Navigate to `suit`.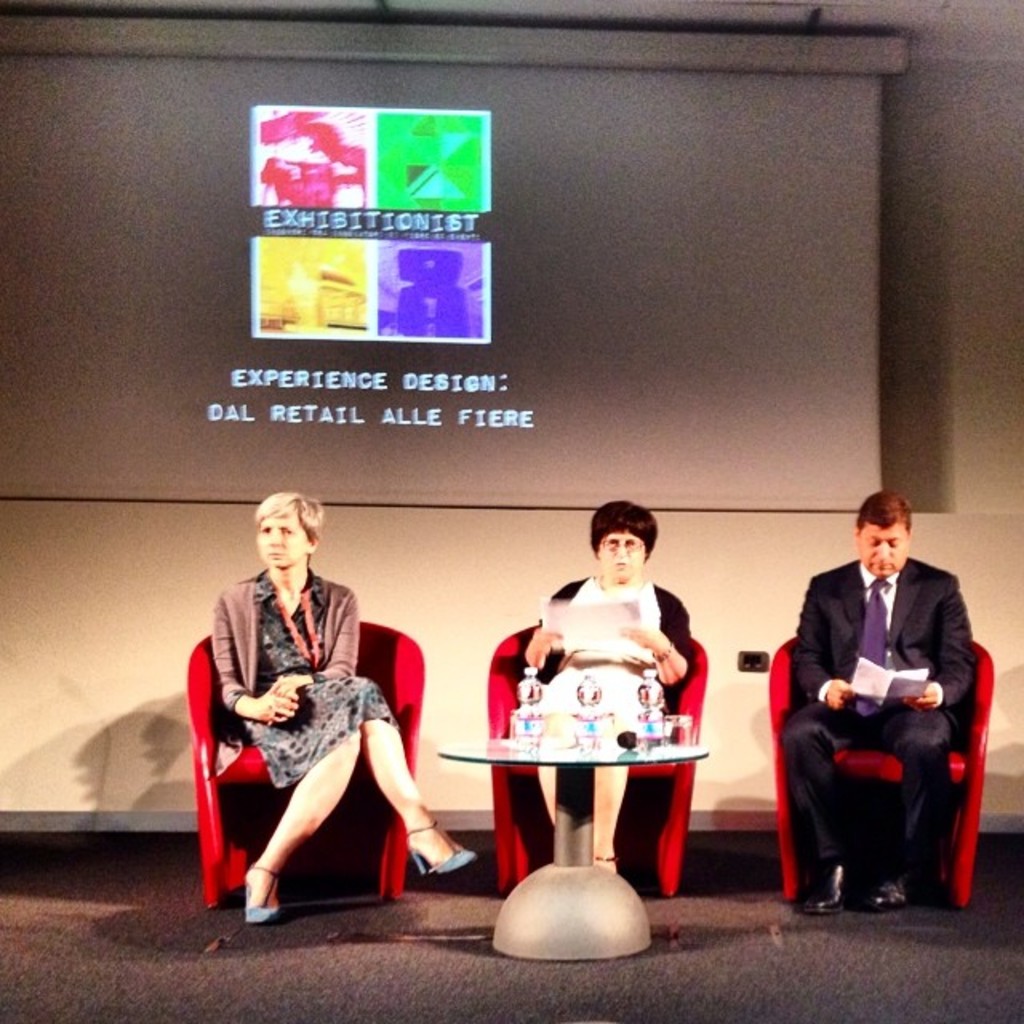
Navigation target: 779:517:990:912.
